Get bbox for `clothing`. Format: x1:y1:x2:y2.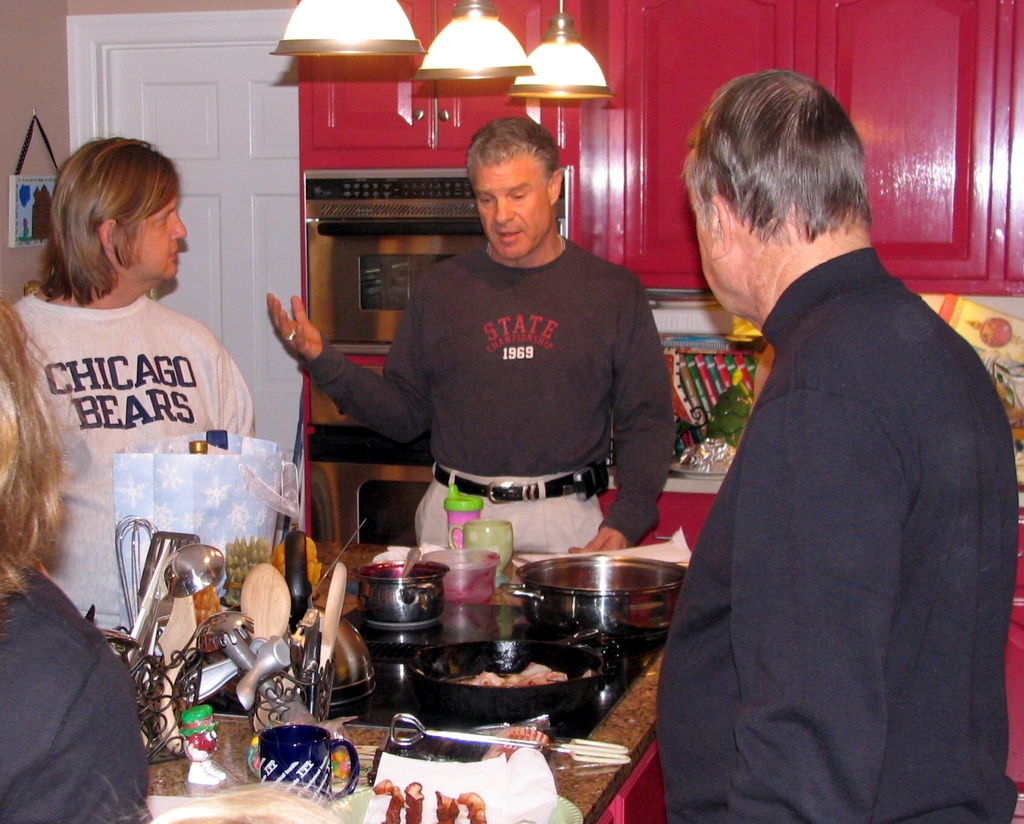
409:459:607:557.
